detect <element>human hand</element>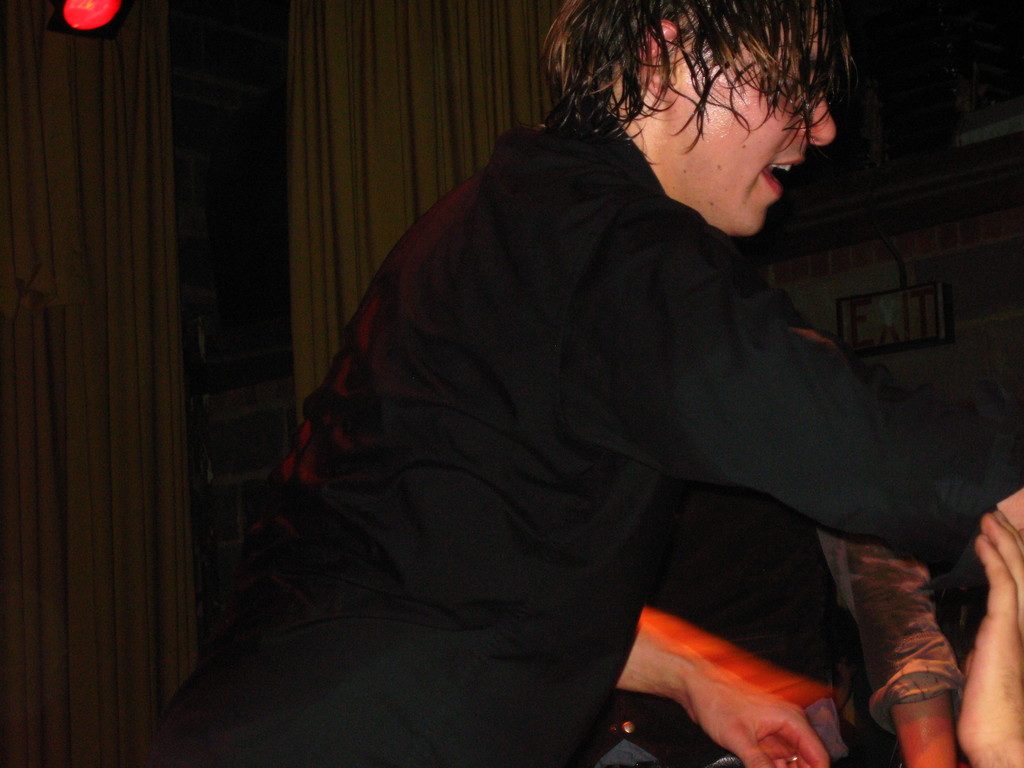
<bbox>953, 511, 1023, 756</bbox>
